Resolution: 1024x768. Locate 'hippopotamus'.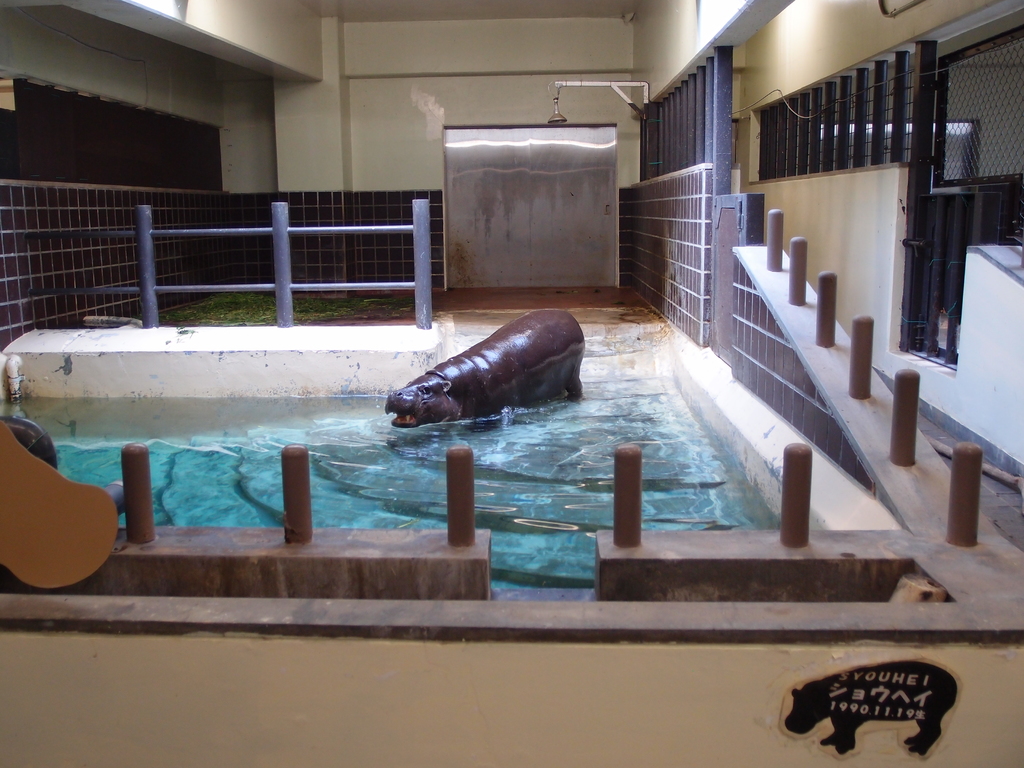
Rect(784, 662, 957, 757).
